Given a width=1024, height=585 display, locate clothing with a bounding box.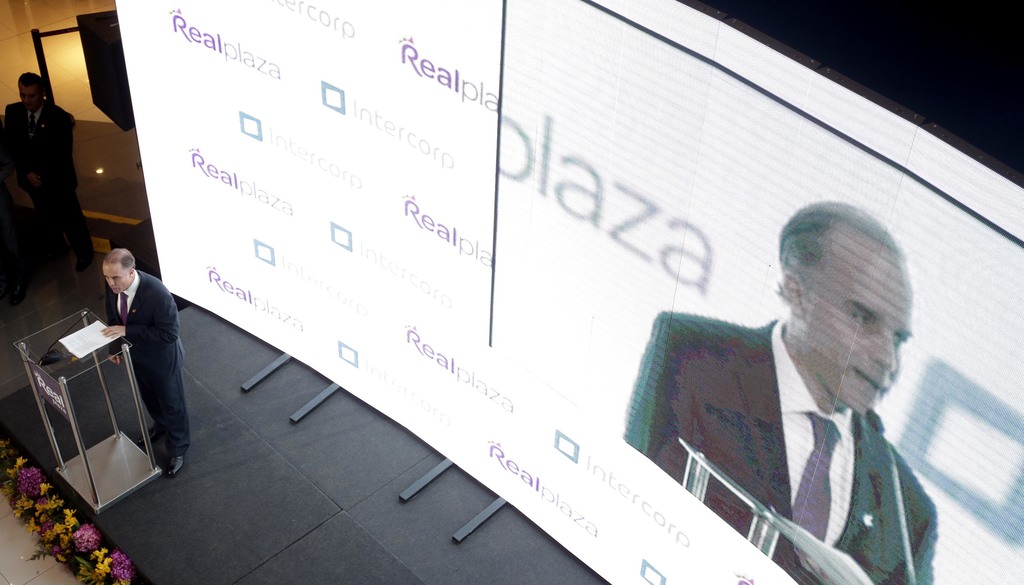
Located: pyautogui.locateOnScreen(0, 97, 93, 259).
